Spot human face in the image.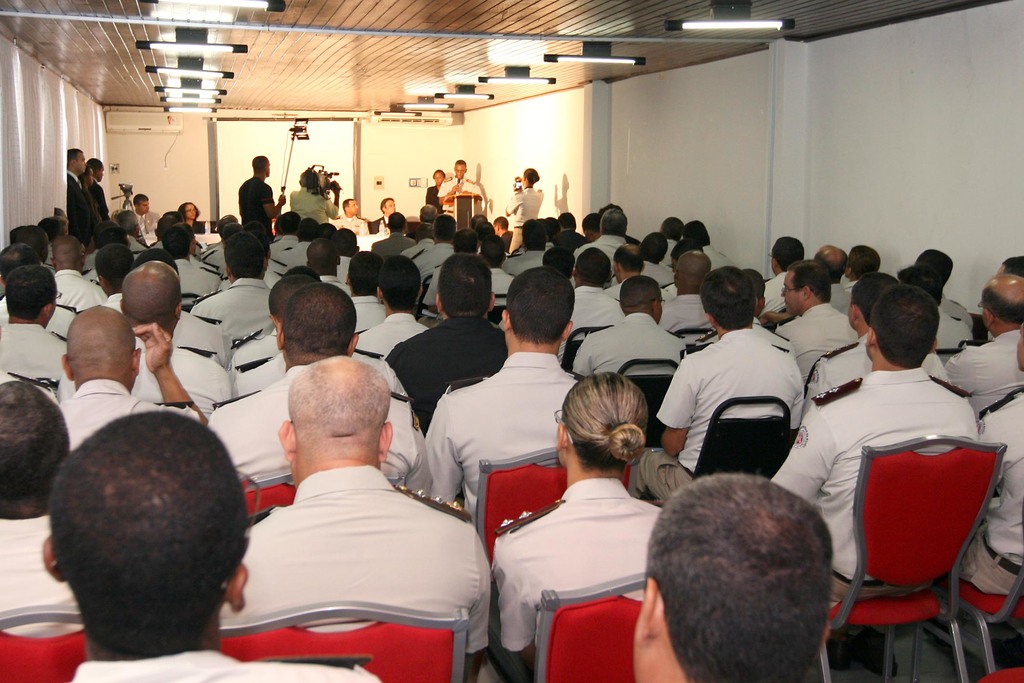
human face found at l=341, t=195, r=361, b=213.
